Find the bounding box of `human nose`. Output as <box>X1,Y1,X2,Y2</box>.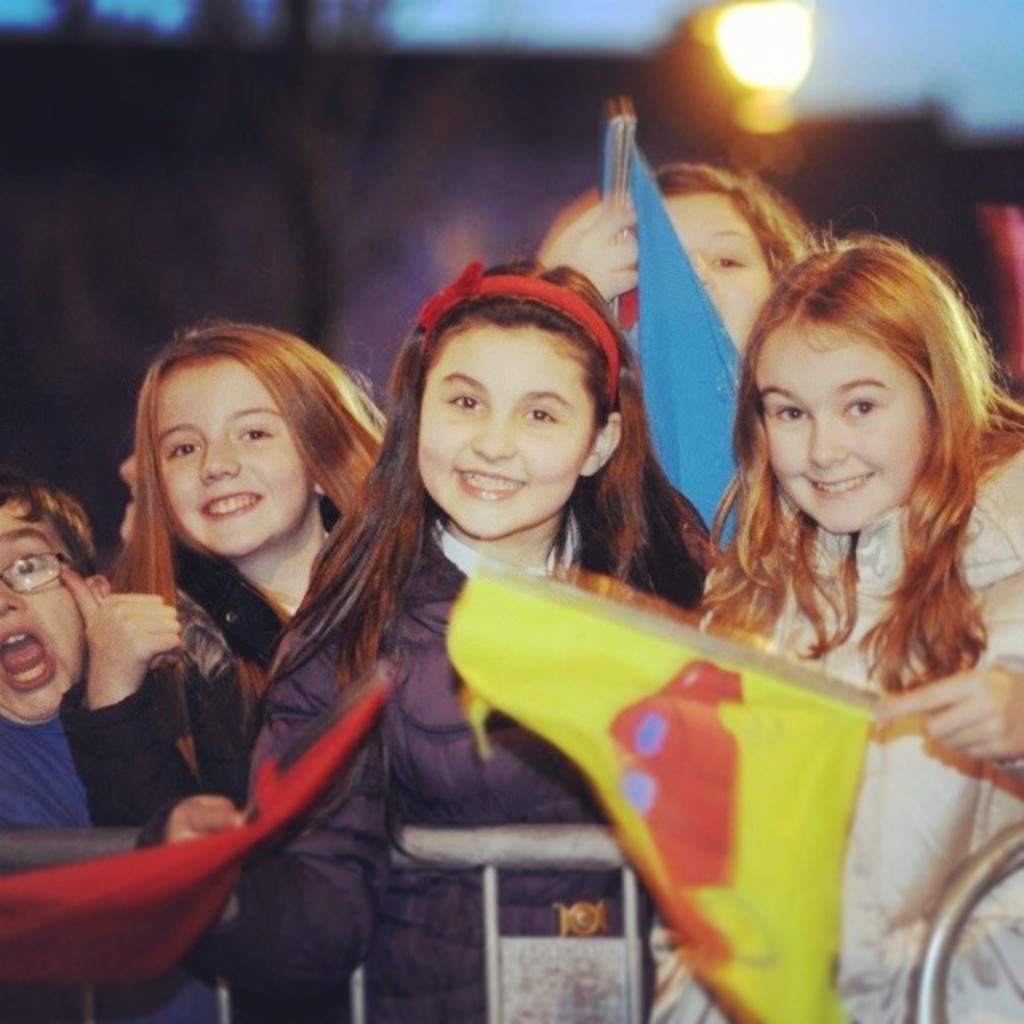
<box>197,437,243,482</box>.
